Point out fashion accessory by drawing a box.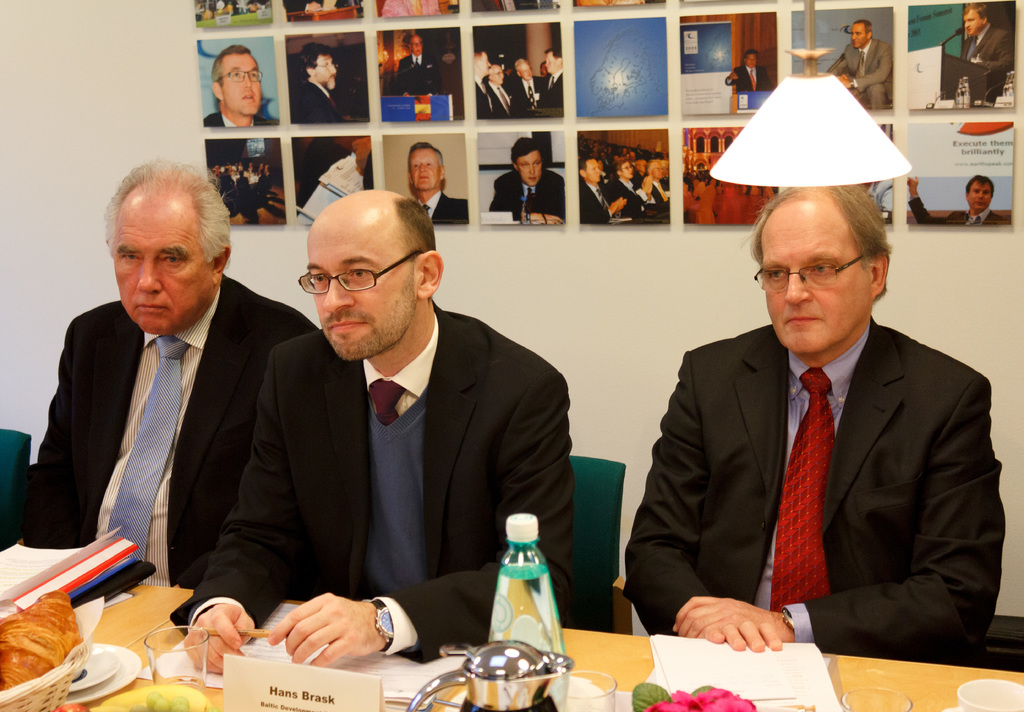
Rect(610, 175, 645, 220).
